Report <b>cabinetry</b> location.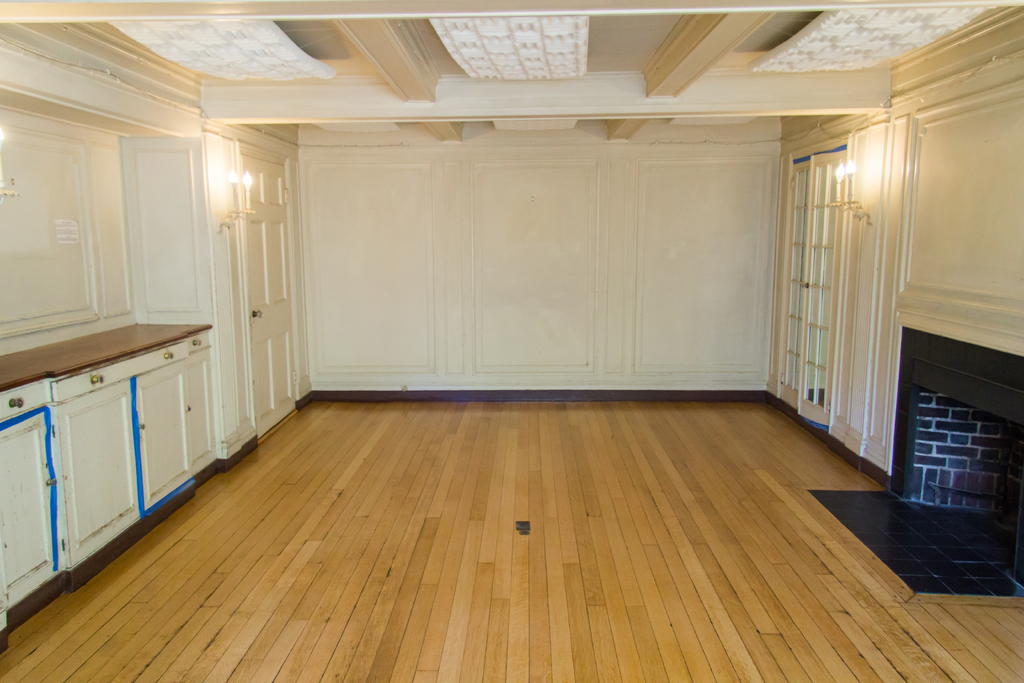
Report: [122,338,189,381].
